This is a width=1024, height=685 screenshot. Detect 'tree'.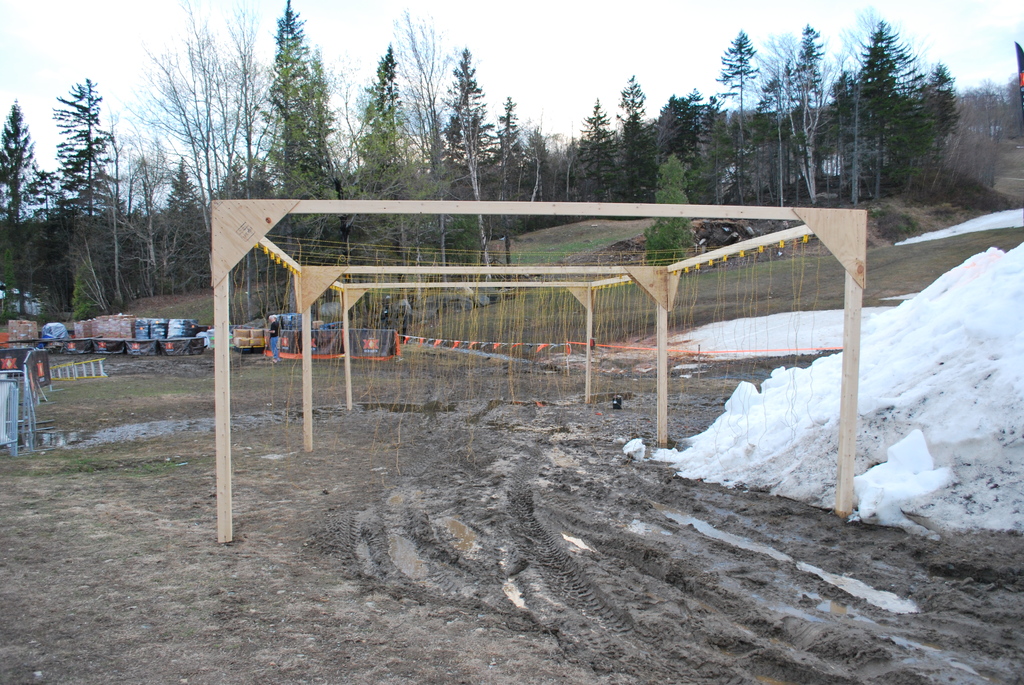
<box>883,65,990,222</box>.
